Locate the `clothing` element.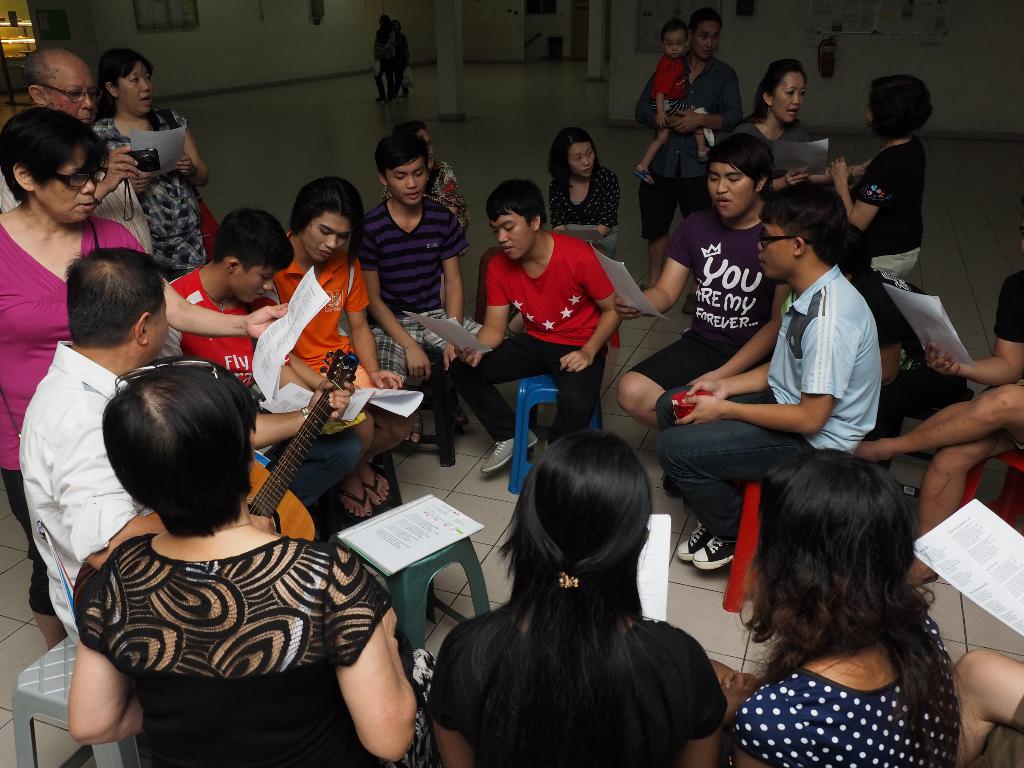
Element bbox: x1=420, y1=591, x2=721, y2=767.
